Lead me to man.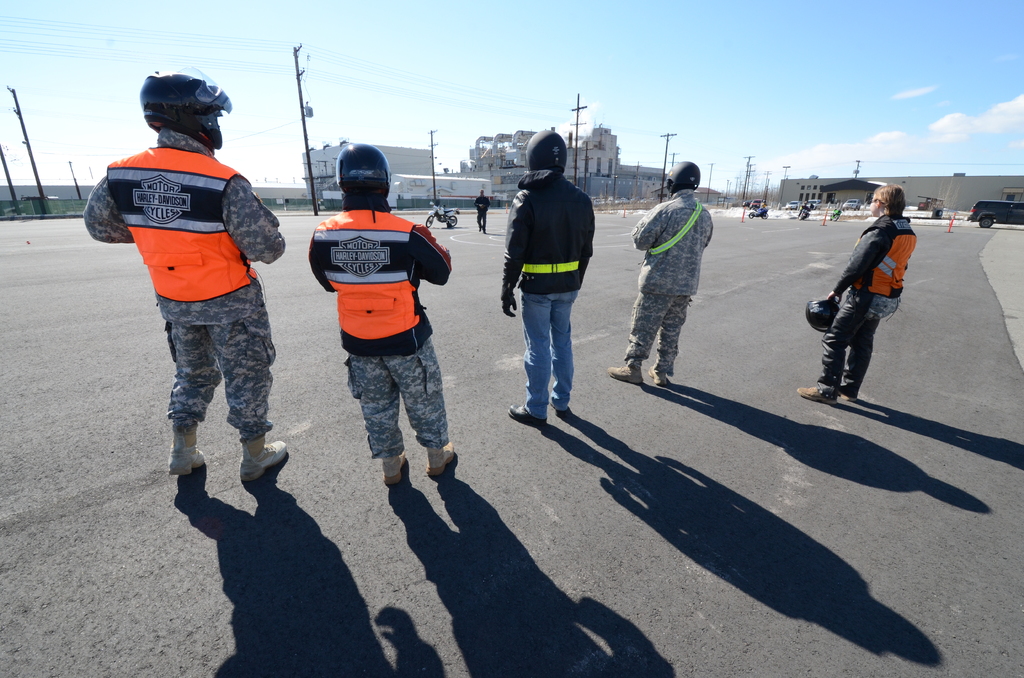
Lead to region(606, 157, 716, 392).
